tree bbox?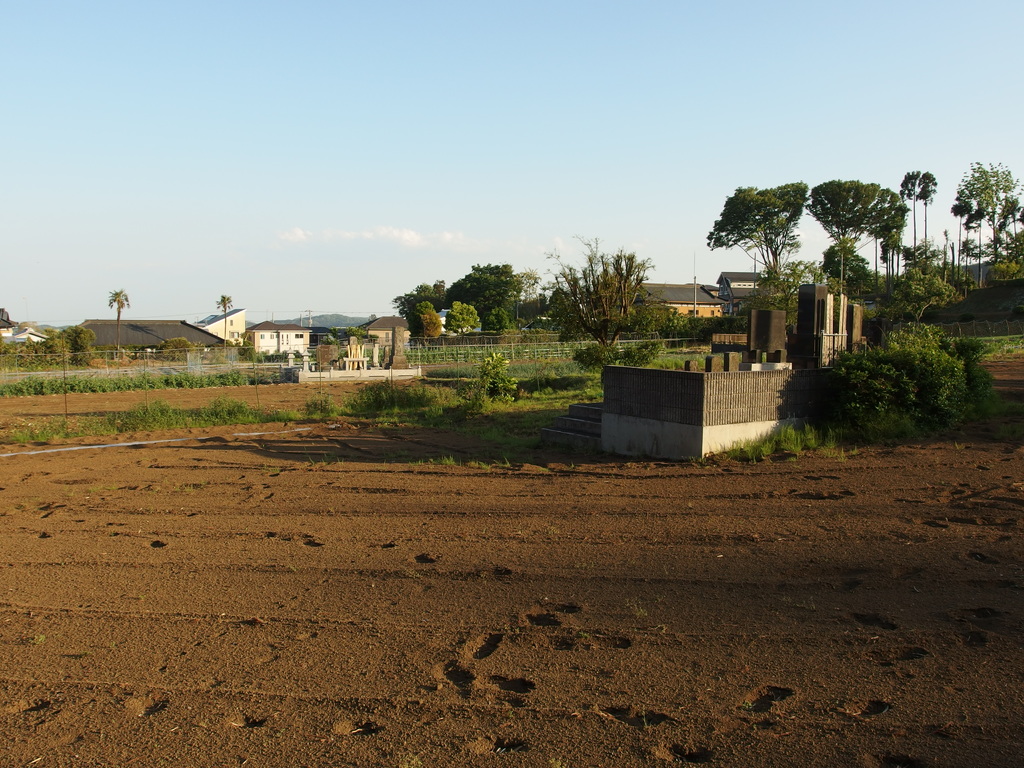
<region>407, 300, 444, 346</region>
